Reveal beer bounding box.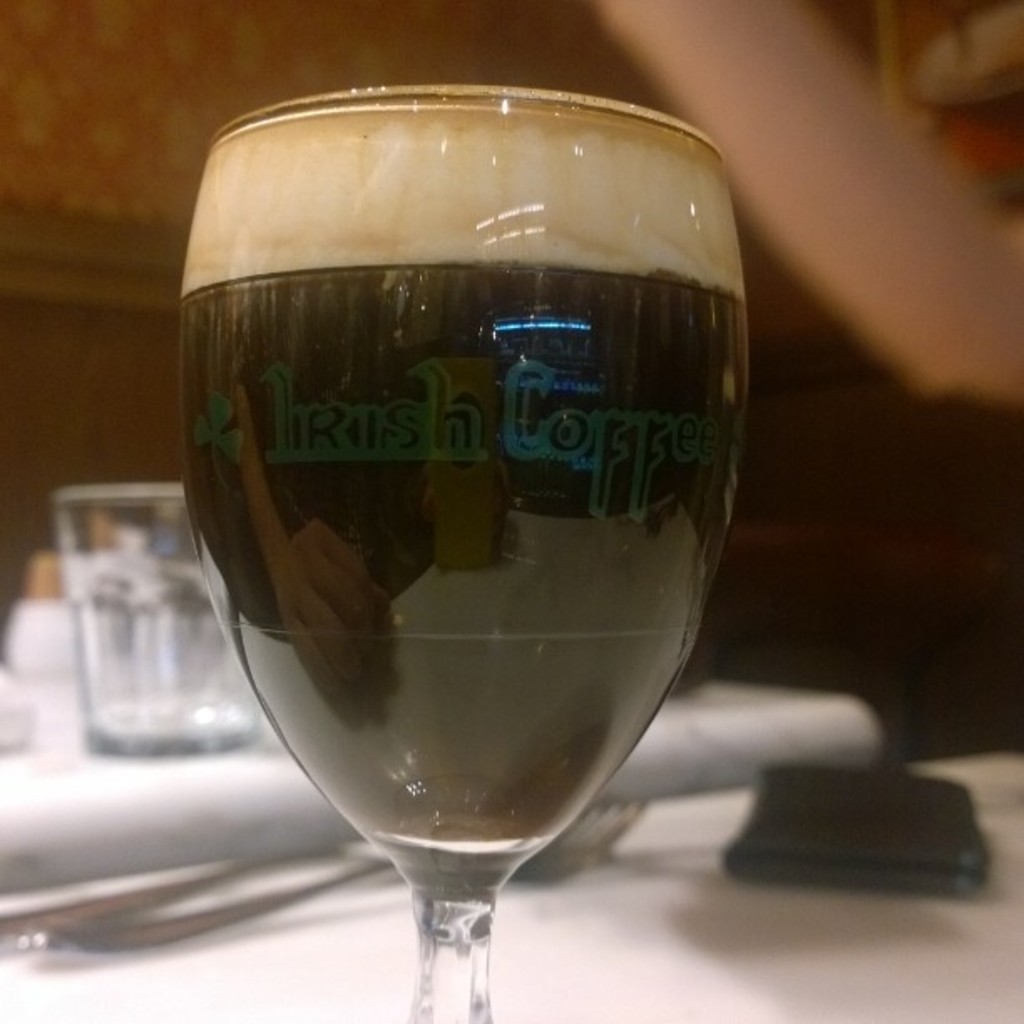
Revealed: 191:79:795:1022.
